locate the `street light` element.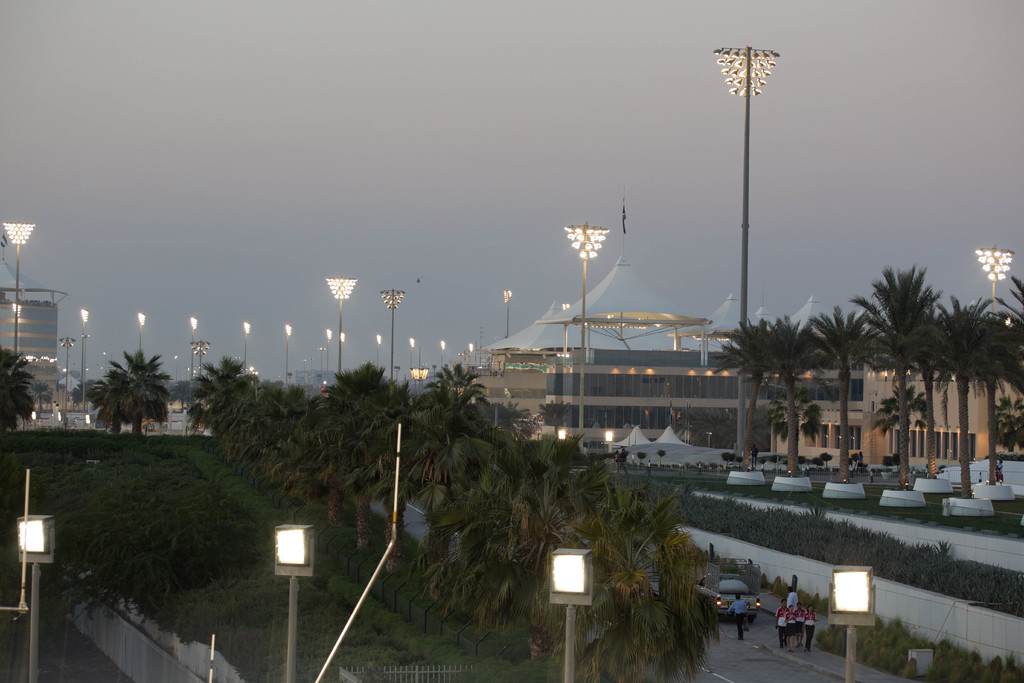
Element bbox: x1=284, y1=321, x2=292, y2=389.
